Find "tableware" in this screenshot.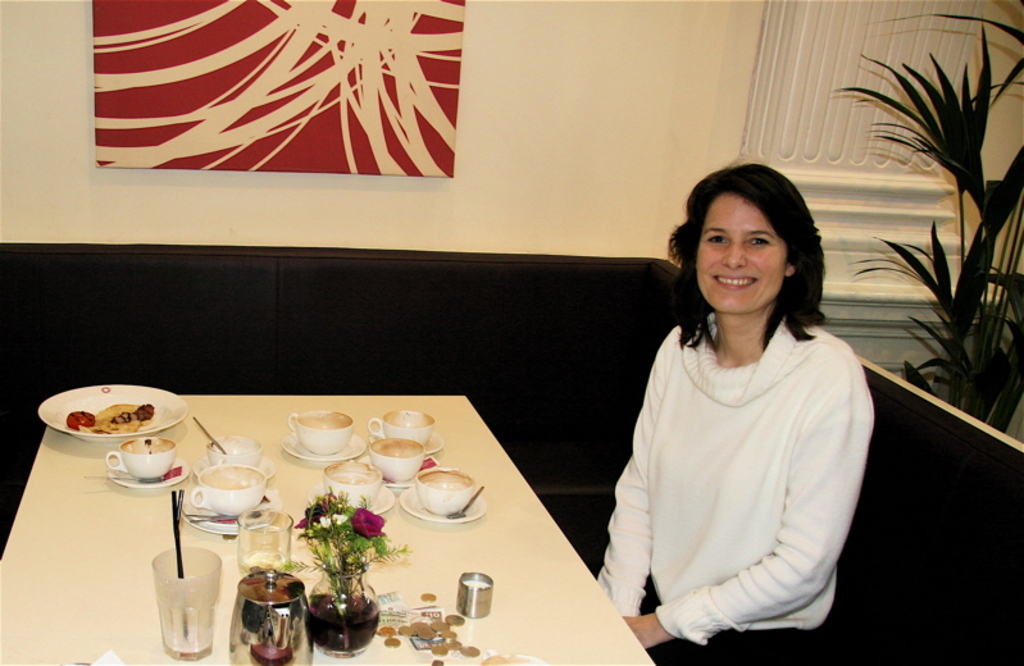
The bounding box for "tableware" is BBox(399, 465, 490, 521).
